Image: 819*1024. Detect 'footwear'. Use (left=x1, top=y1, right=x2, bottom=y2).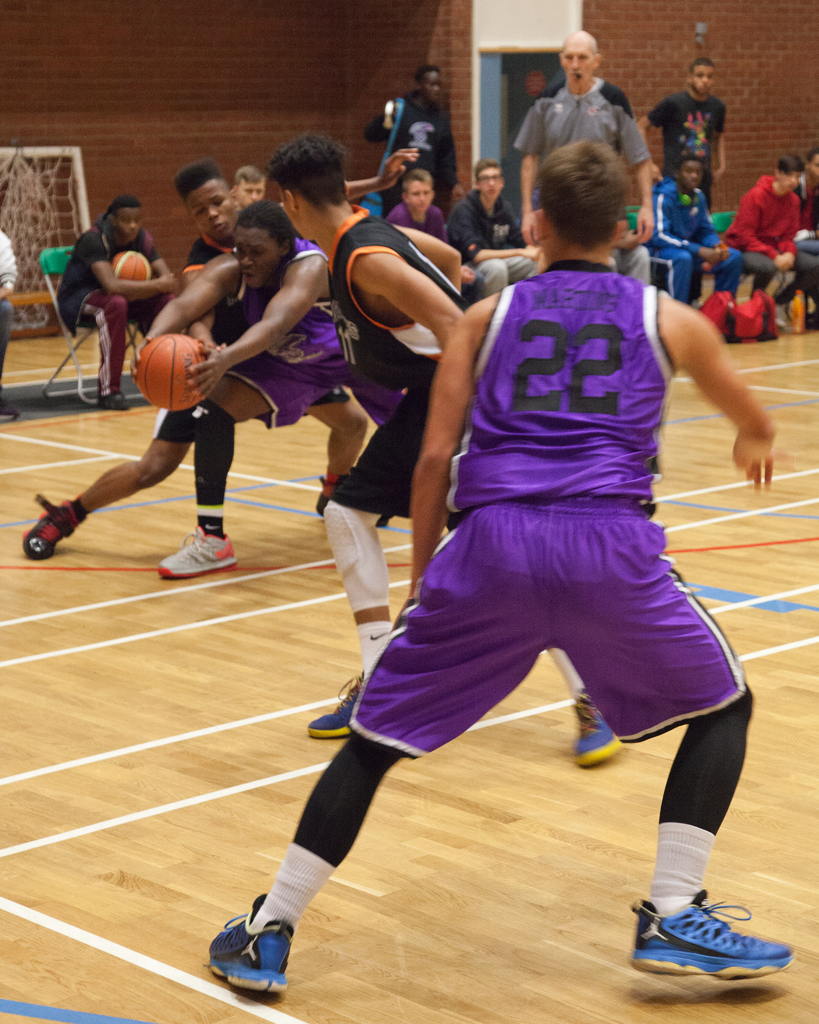
(left=566, top=686, right=626, bottom=765).
